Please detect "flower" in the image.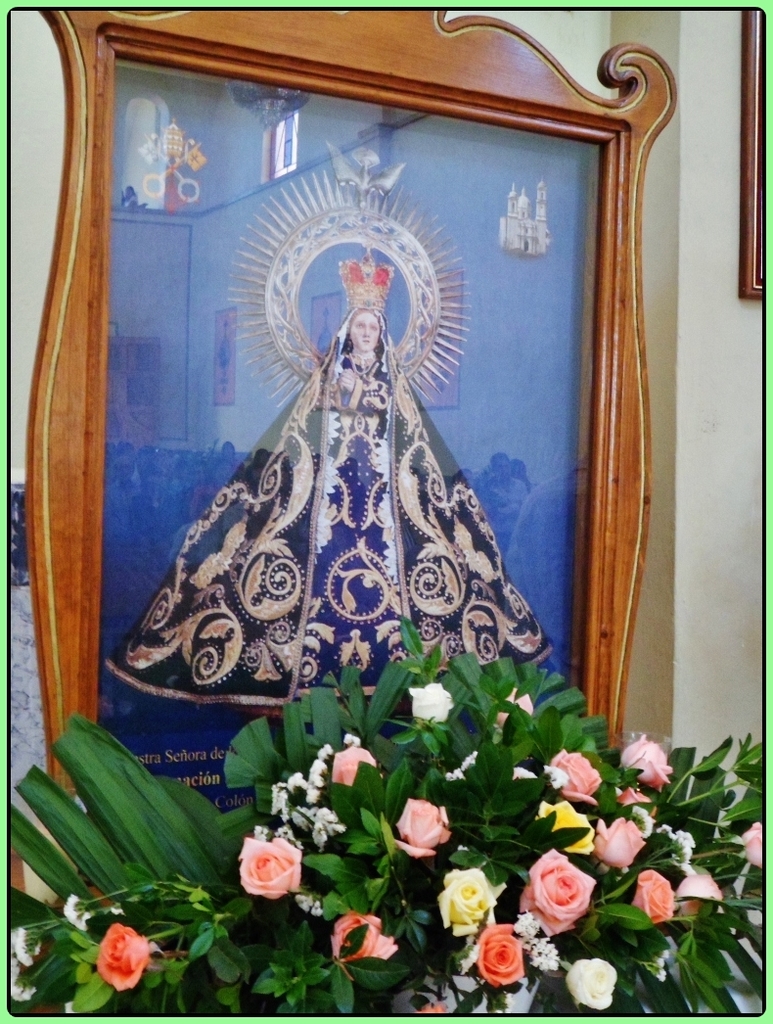
<bbox>528, 939, 557, 969</bbox>.
